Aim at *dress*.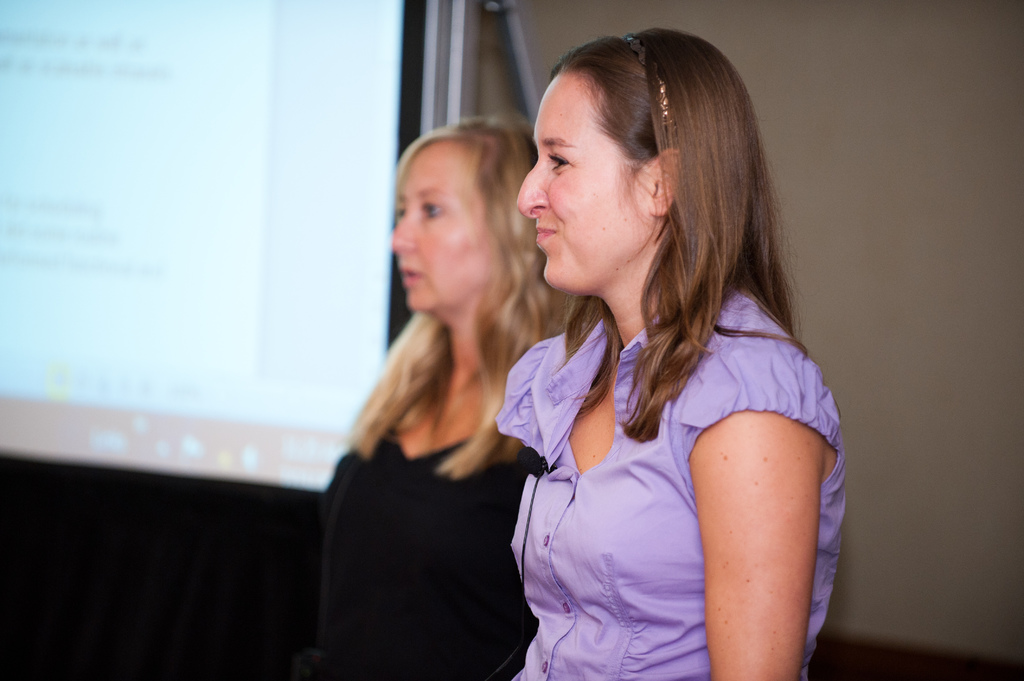
Aimed at x1=512, y1=251, x2=799, y2=675.
